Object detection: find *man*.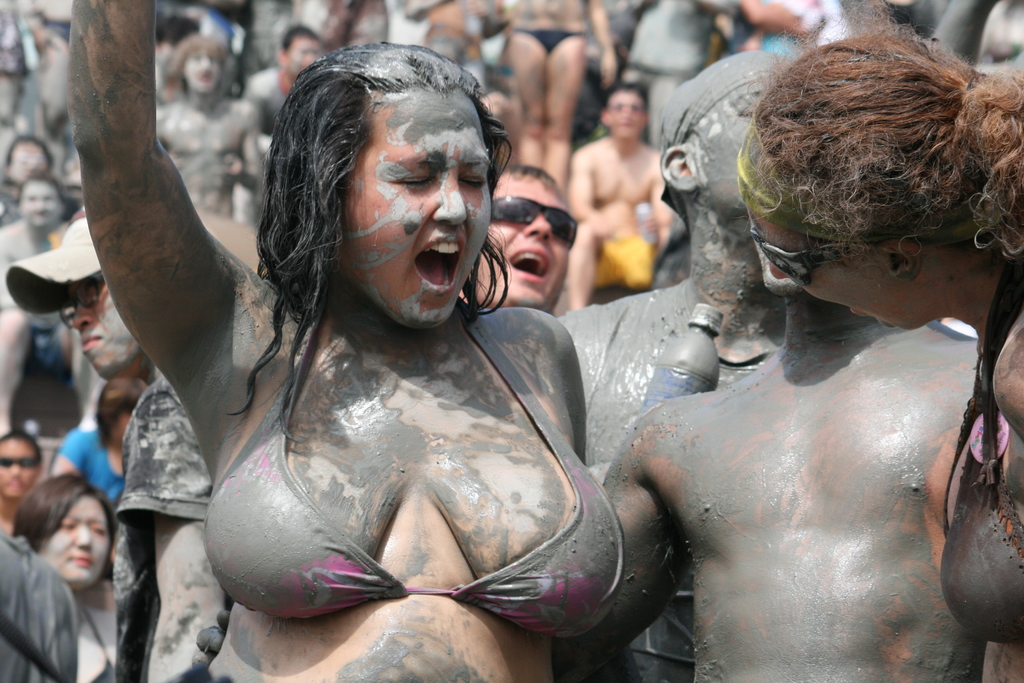
detection(550, 46, 798, 682).
